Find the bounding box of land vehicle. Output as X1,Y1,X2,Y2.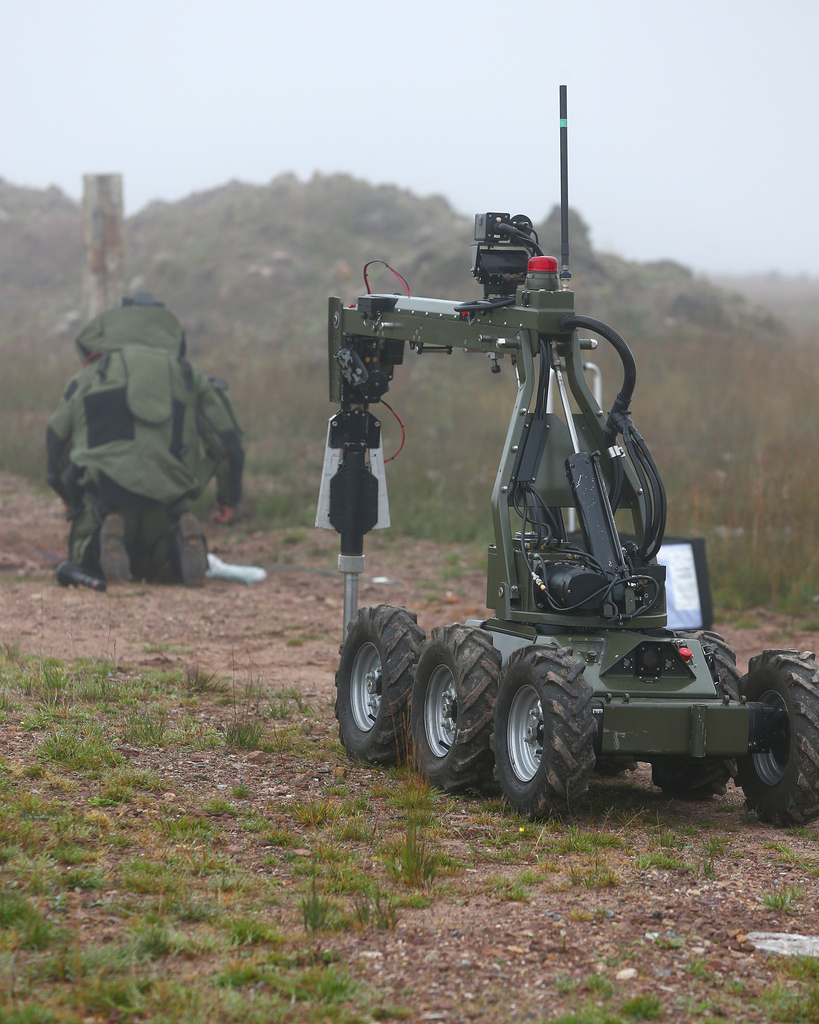
310,77,818,831.
